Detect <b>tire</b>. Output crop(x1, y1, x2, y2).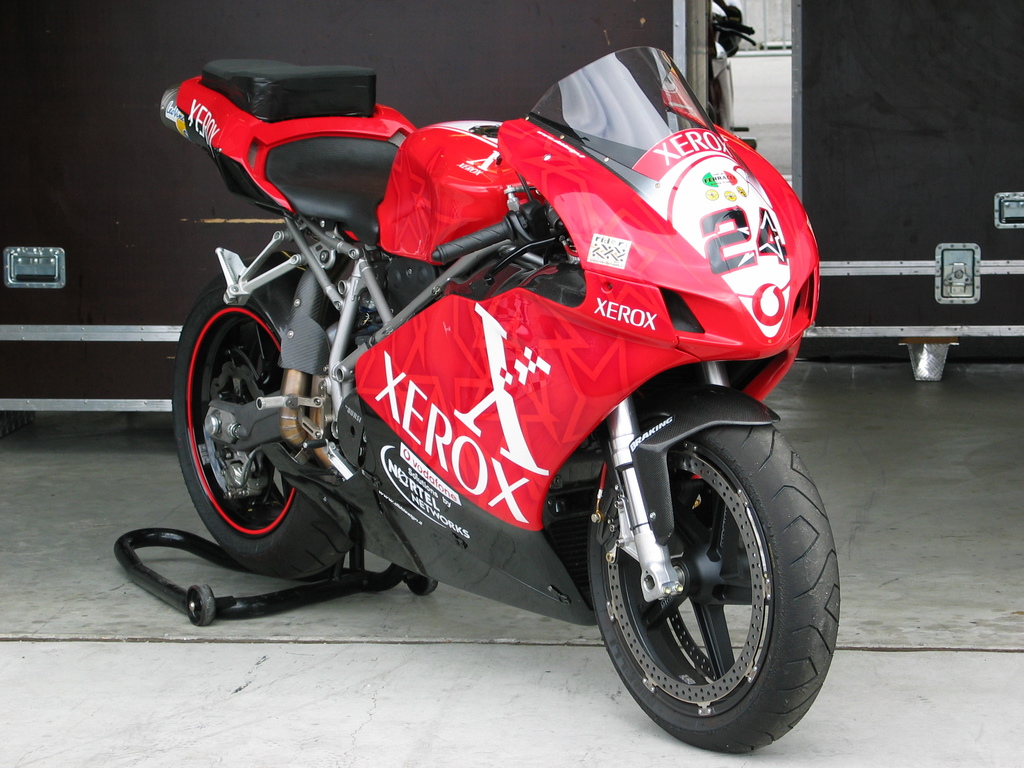
crop(582, 360, 837, 744).
